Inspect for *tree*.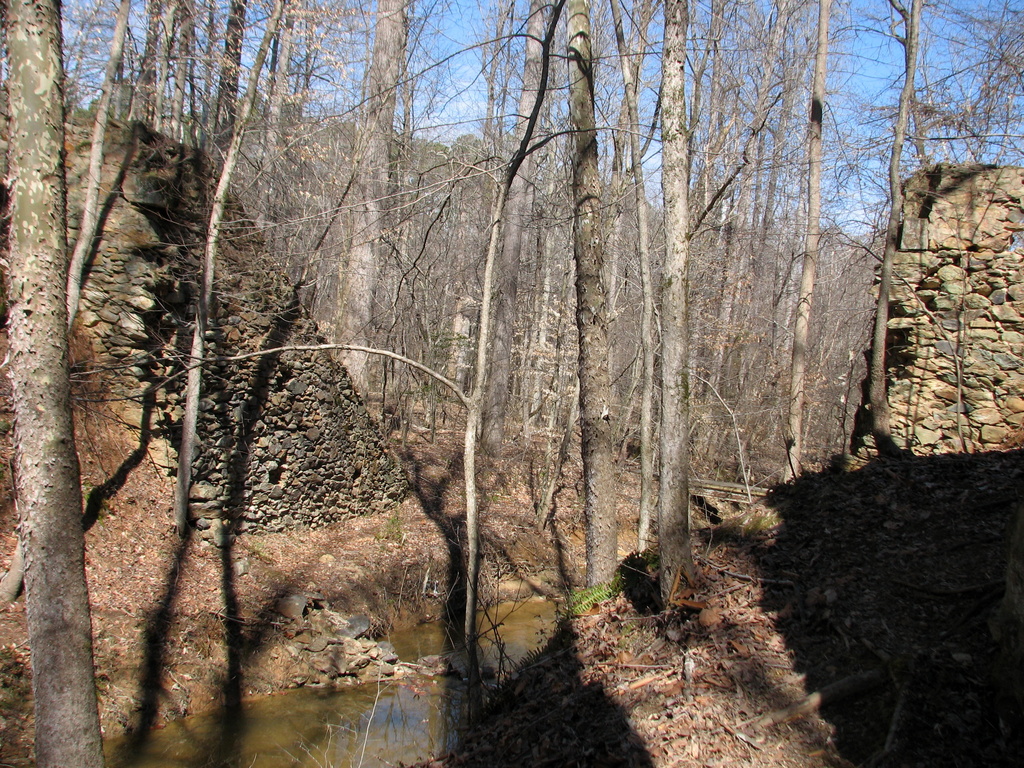
Inspection: [483, 0, 553, 458].
